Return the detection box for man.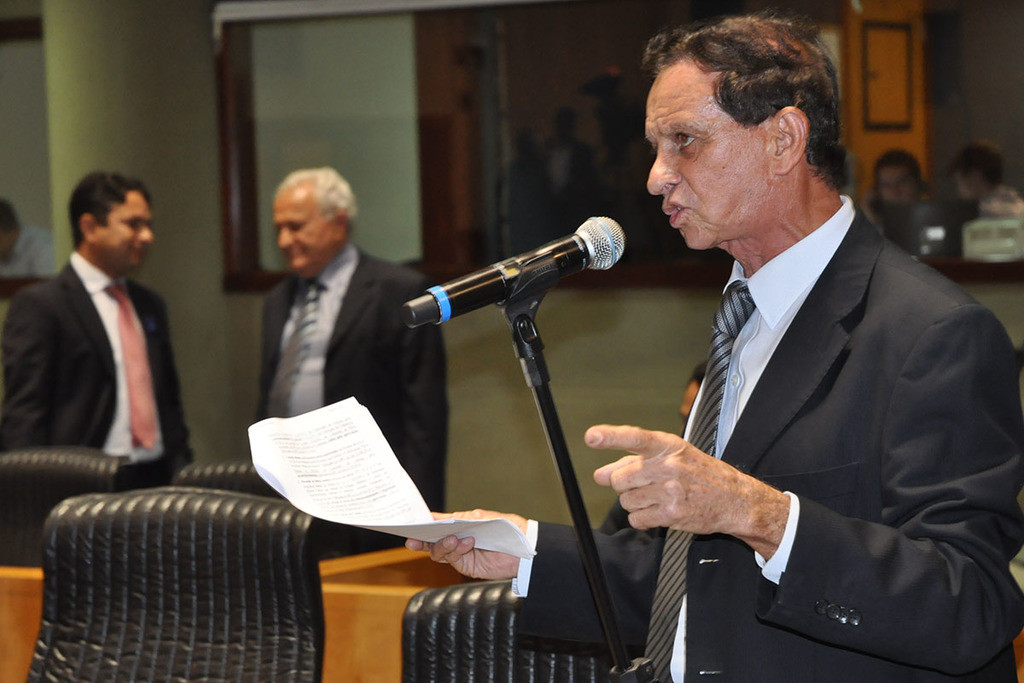
[left=0, top=167, right=196, bottom=491].
